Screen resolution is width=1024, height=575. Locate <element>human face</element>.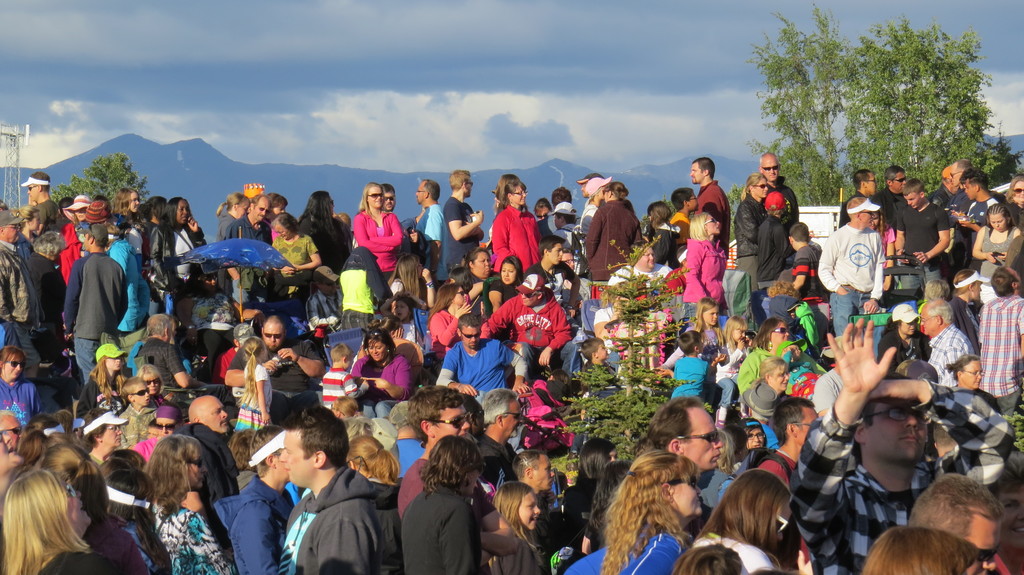
BBox(950, 166, 964, 187).
